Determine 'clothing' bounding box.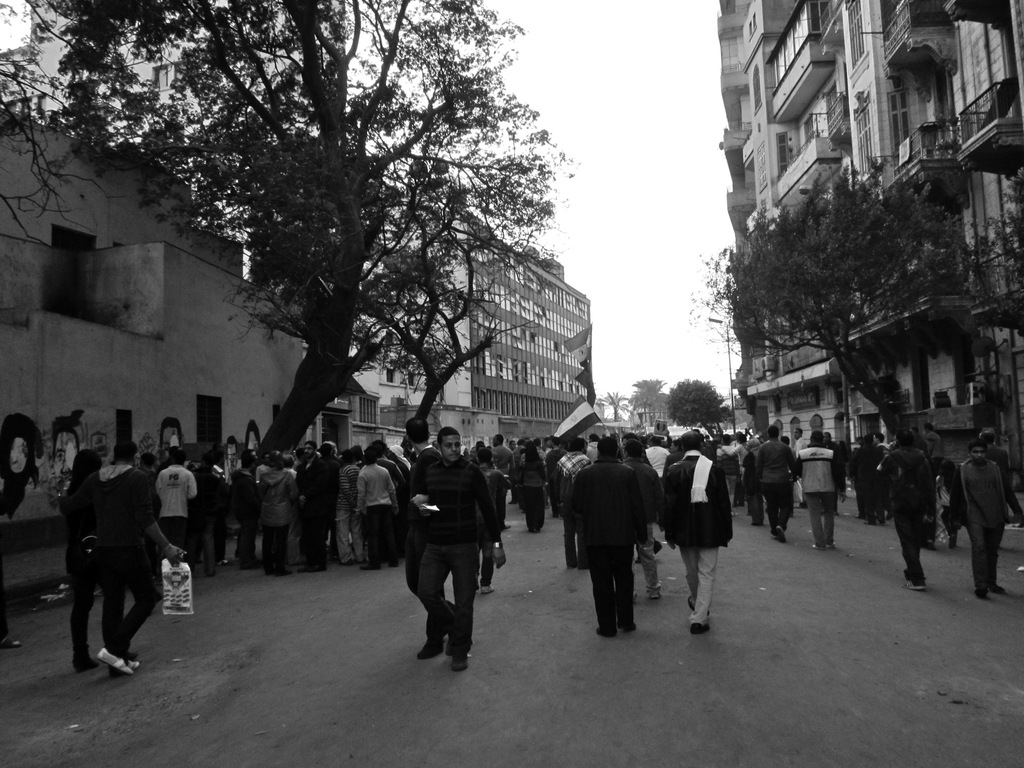
Determined: (left=392, top=426, right=495, bottom=654).
